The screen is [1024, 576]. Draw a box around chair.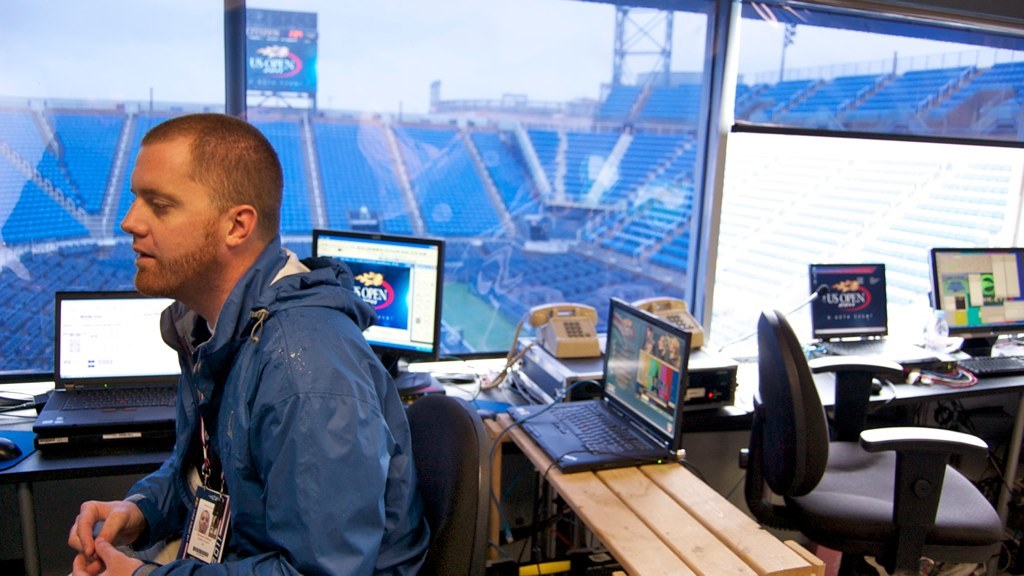
Rect(728, 306, 1005, 575).
